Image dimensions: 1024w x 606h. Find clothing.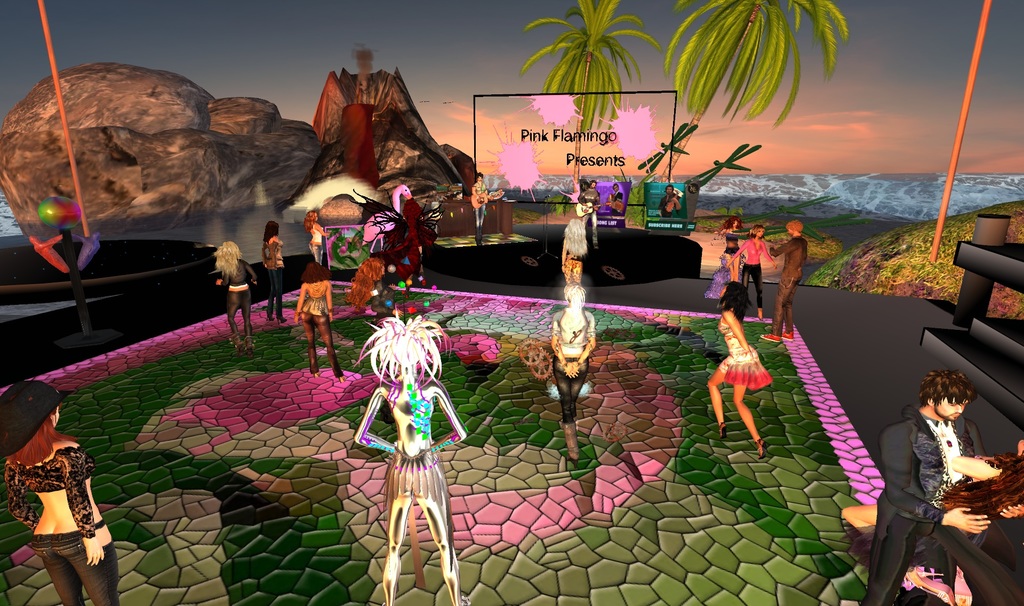
locate(291, 282, 345, 381).
